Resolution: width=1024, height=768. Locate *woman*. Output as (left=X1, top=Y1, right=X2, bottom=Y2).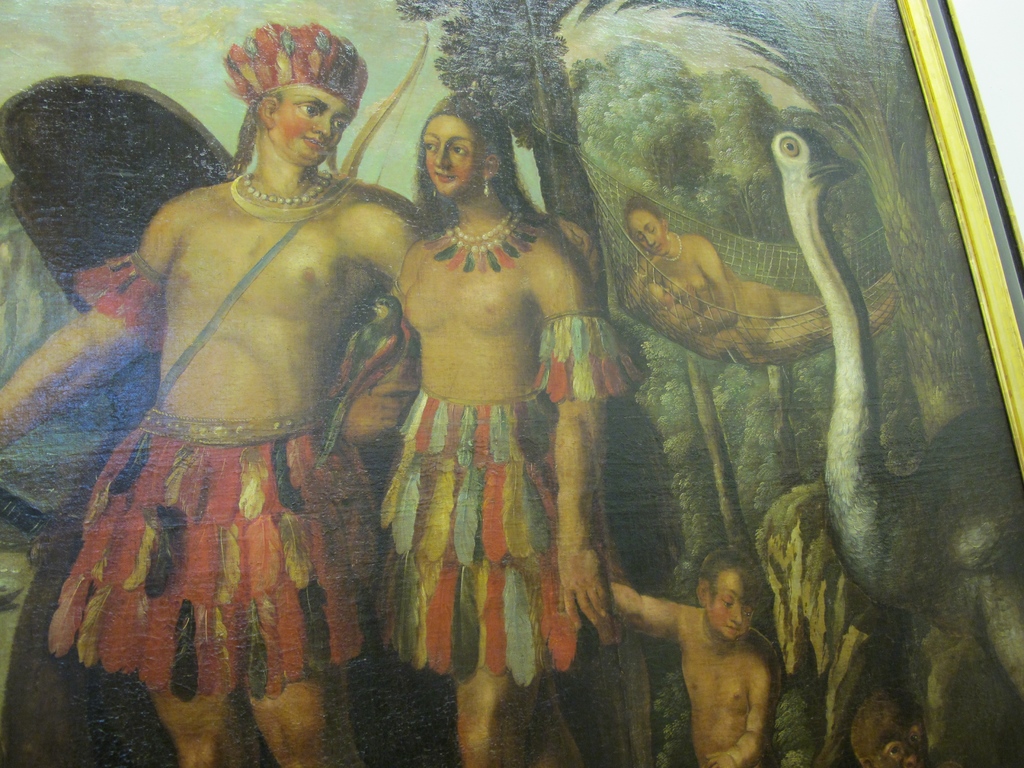
(left=58, top=31, right=499, bottom=752).
